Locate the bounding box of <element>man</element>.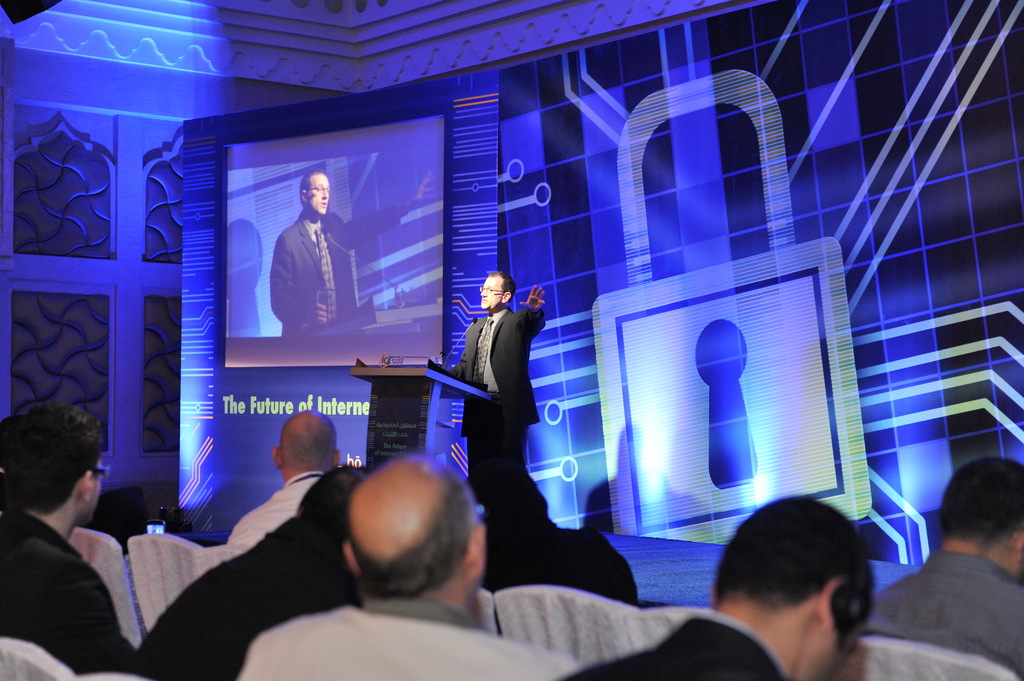
Bounding box: BBox(559, 488, 876, 680).
